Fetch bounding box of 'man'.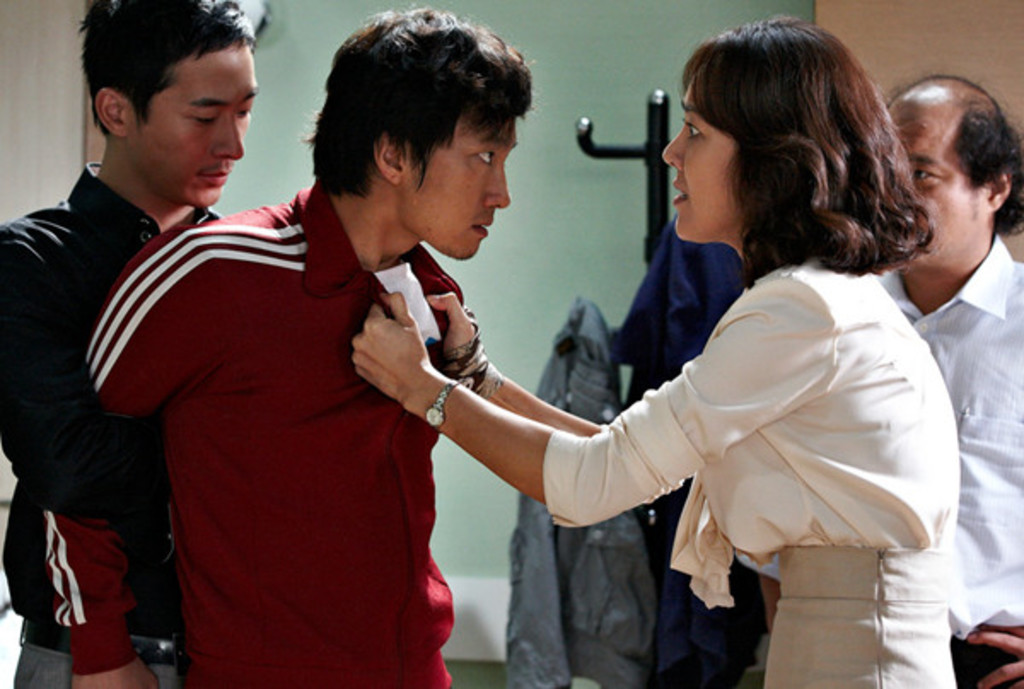
Bbox: Rect(0, 0, 218, 687).
